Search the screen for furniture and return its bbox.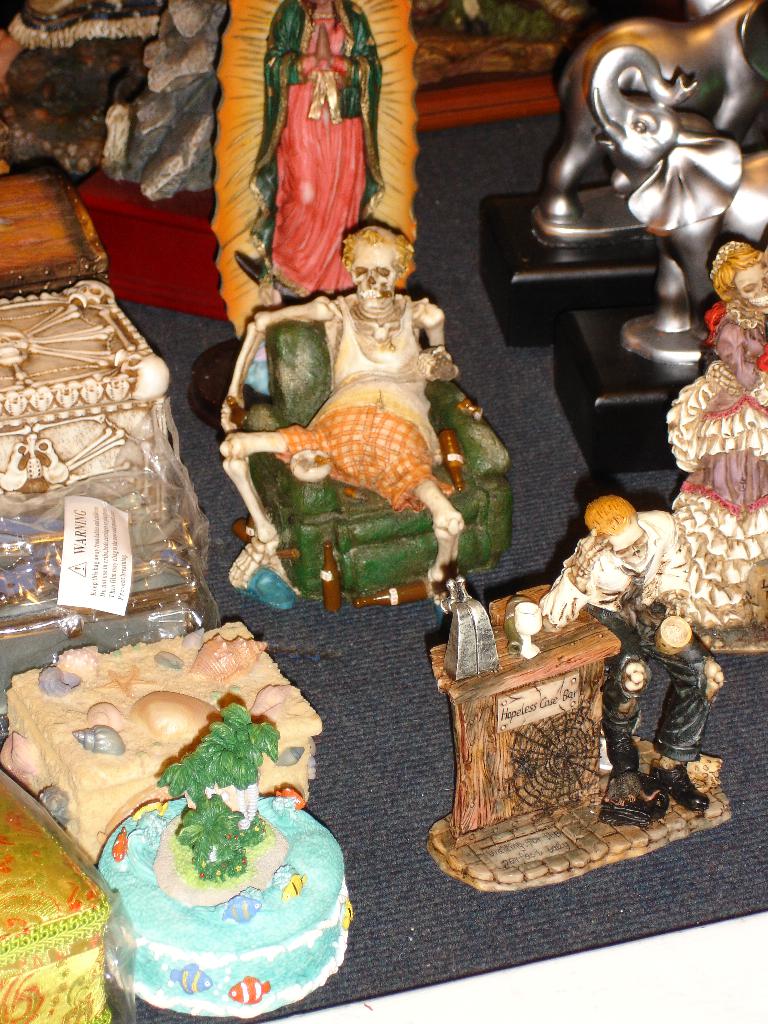
Found: {"left": 435, "top": 586, "right": 737, "bottom": 896}.
